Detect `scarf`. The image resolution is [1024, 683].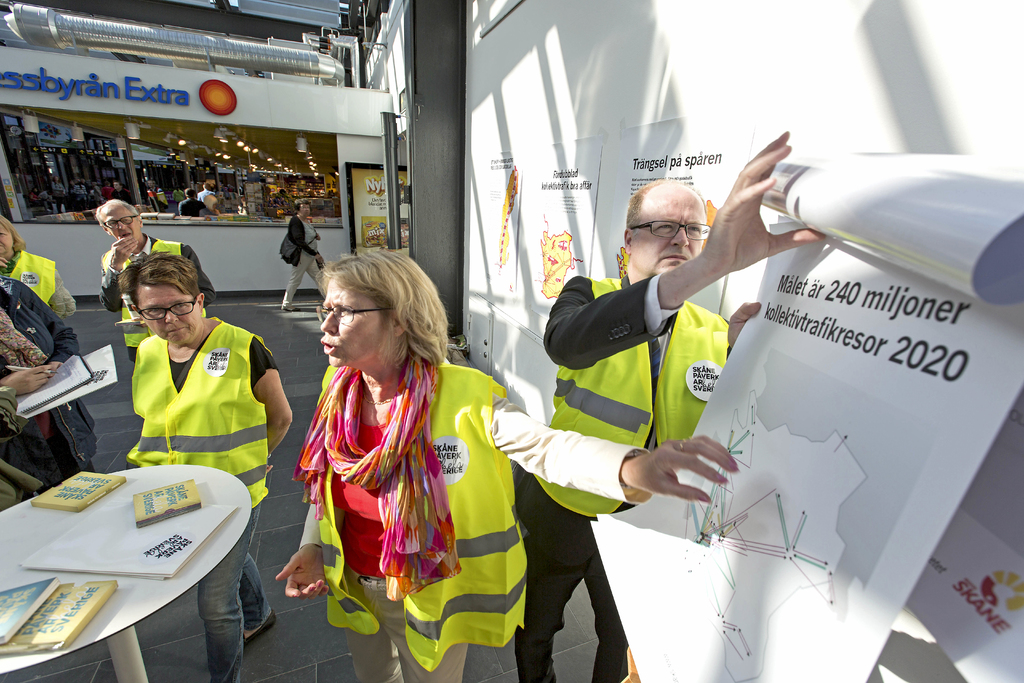
bbox(284, 351, 466, 604).
